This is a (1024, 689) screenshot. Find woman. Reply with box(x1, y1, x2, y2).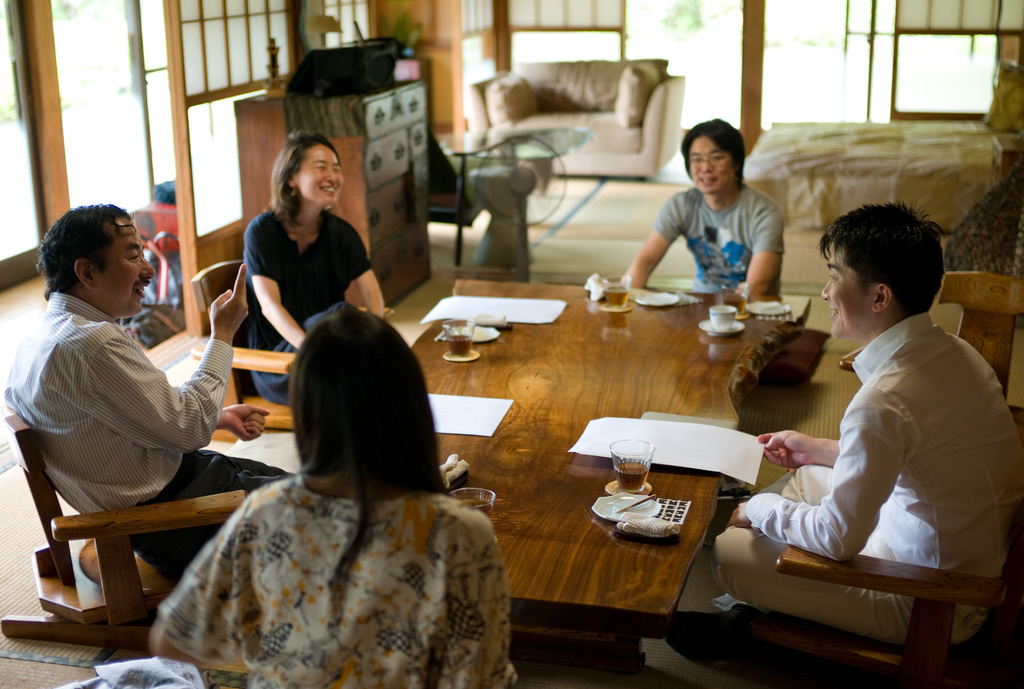
box(135, 288, 510, 685).
